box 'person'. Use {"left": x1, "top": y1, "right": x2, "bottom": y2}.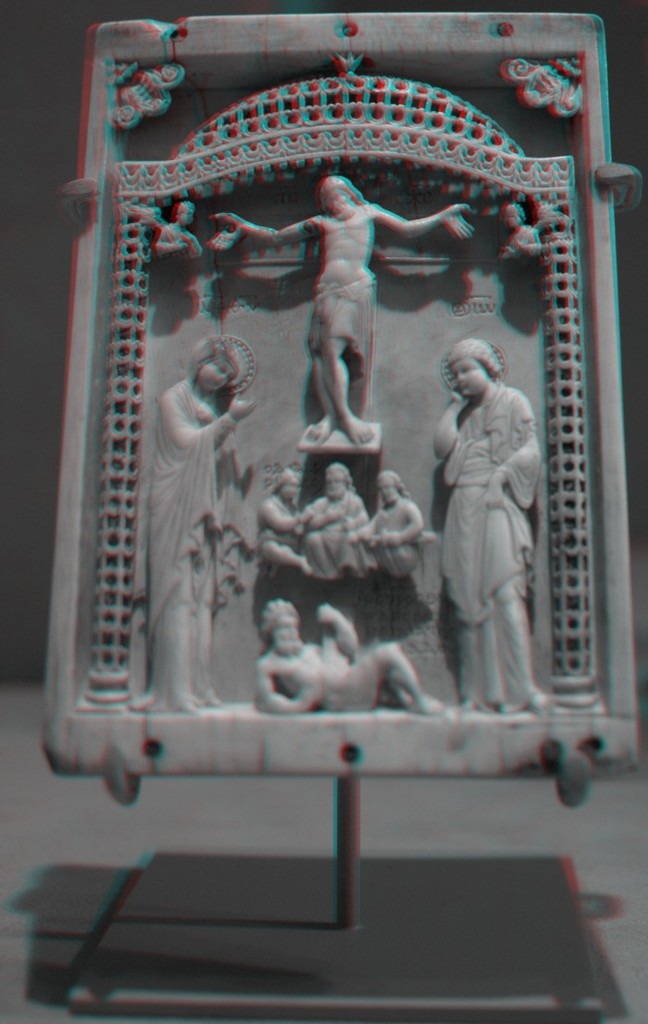
{"left": 498, "top": 200, "right": 542, "bottom": 256}.
